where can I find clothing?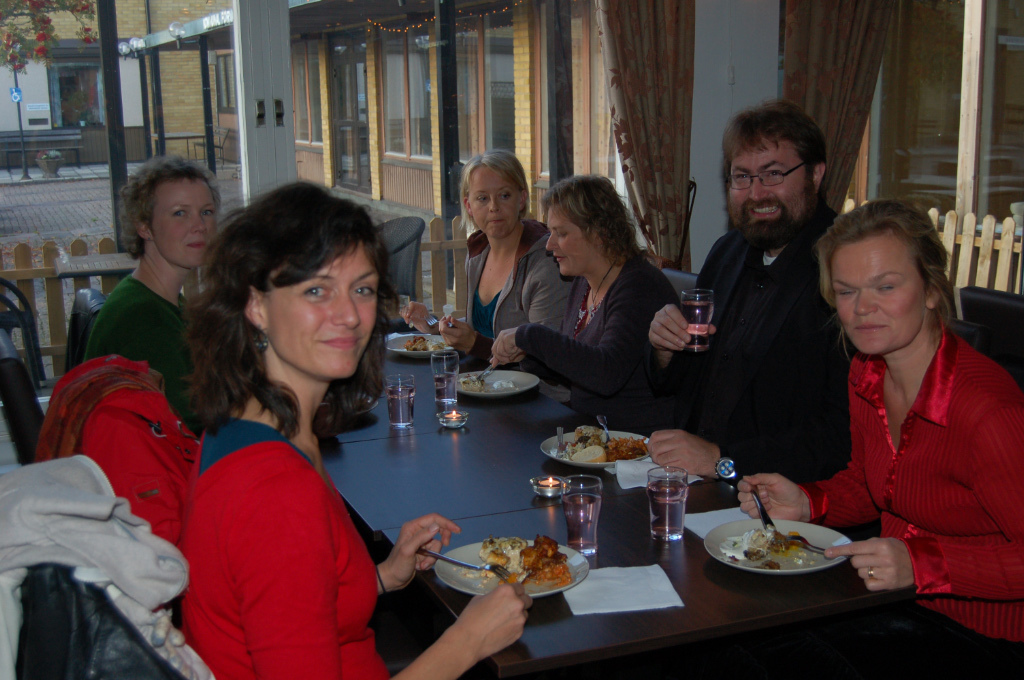
You can find it at (x1=801, y1=316, x2=1023, y2=643).
